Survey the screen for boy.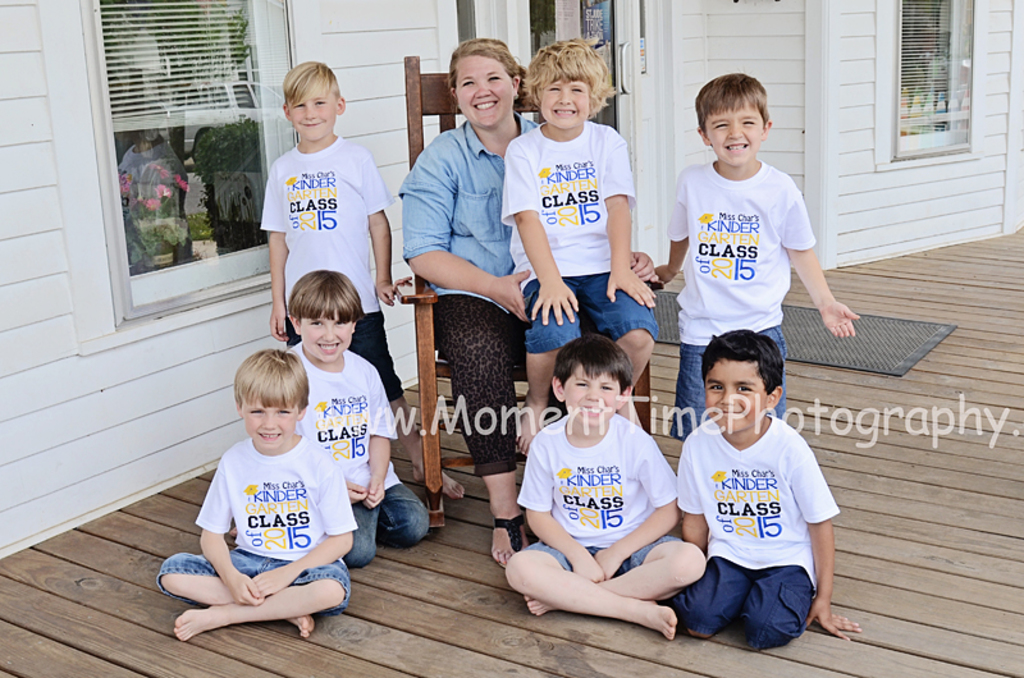
Survey found: [left=278, top=271, right=429, bottom=568].
